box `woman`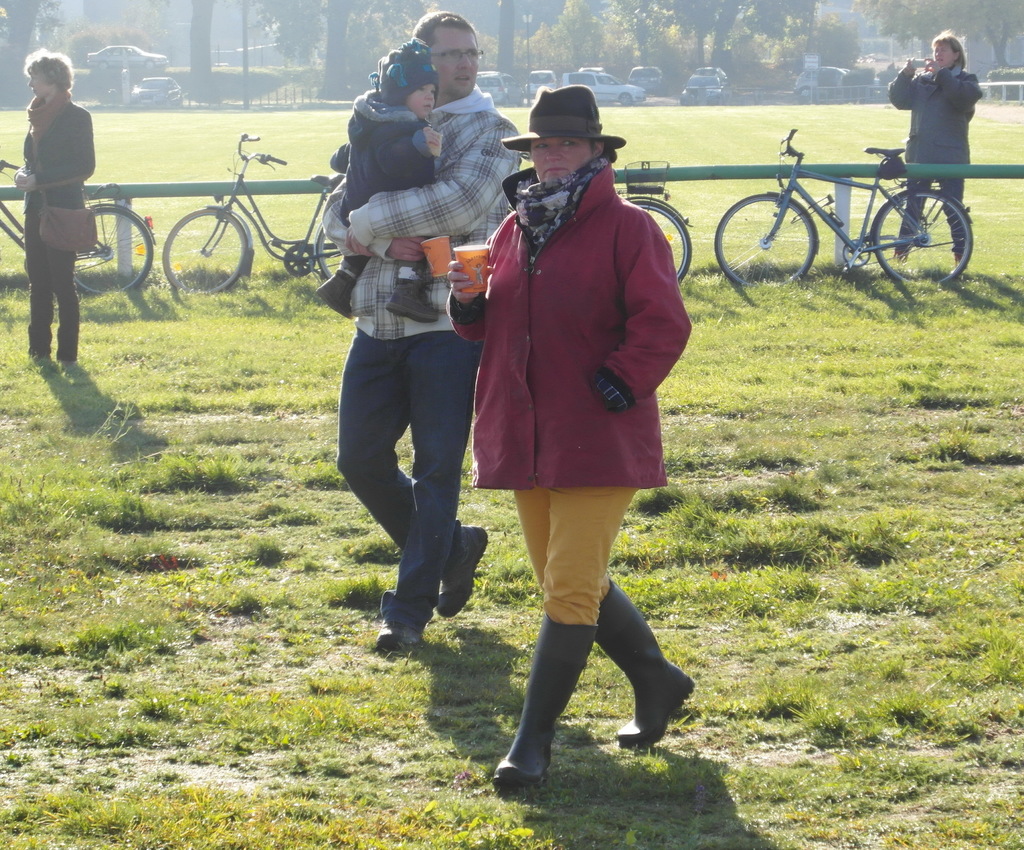
(left=888, top=28, right=984, bottom=268)
